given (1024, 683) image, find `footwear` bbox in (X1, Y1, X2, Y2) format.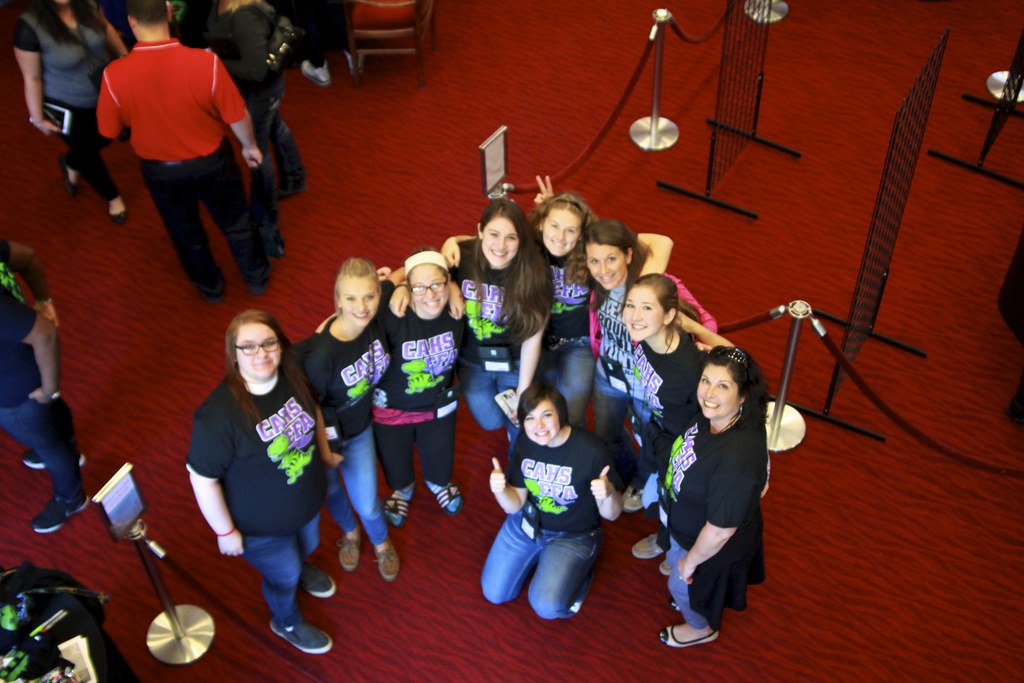
(266, 617, 337, 656).
